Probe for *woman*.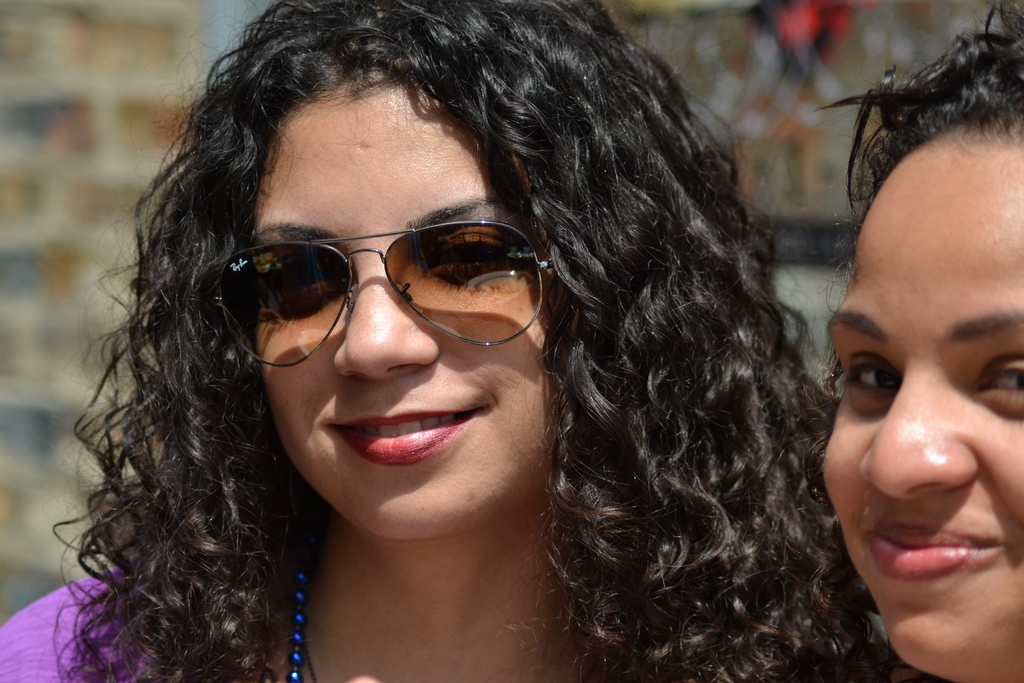
Probe result: box(821, 0, 1023, 682).
